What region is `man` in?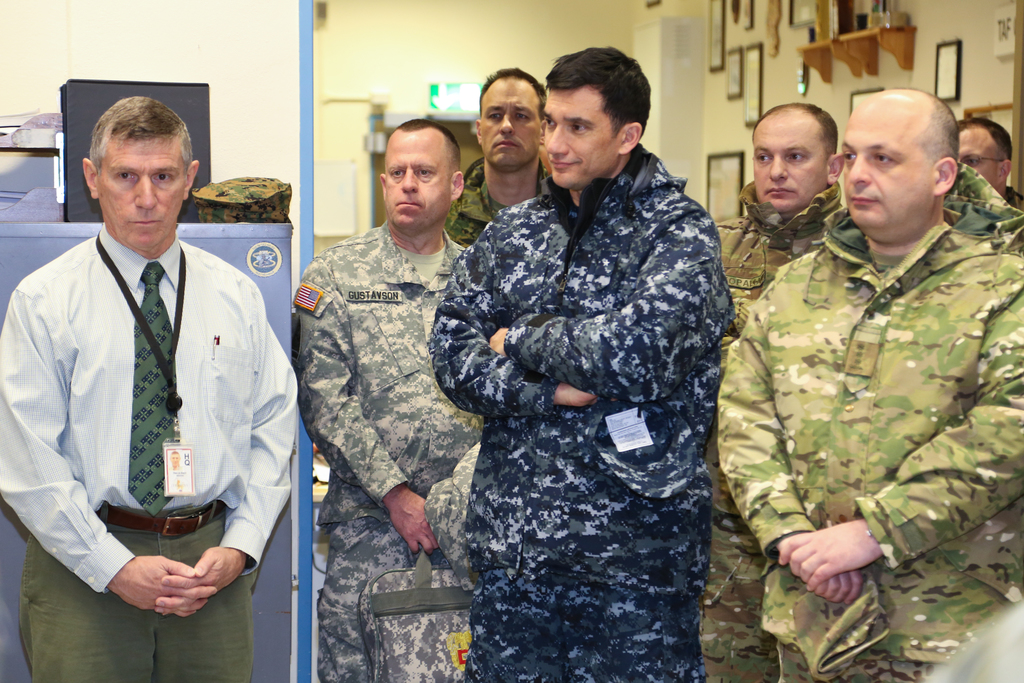
box=[22, 101, 288, 638].
